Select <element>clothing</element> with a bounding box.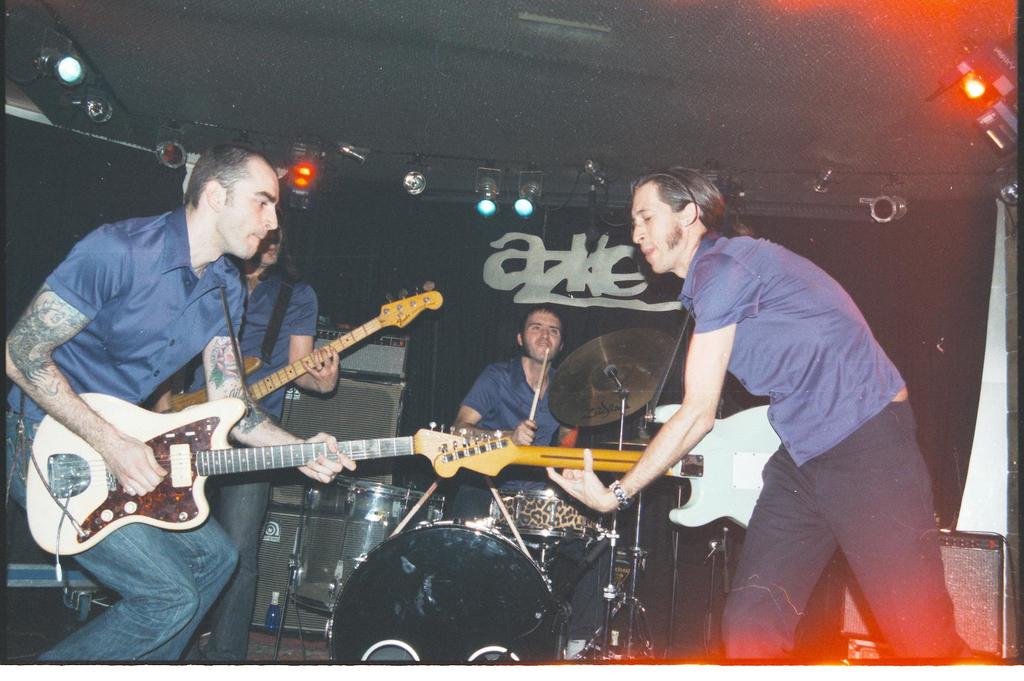
<box>631,189,943,629</box>.
